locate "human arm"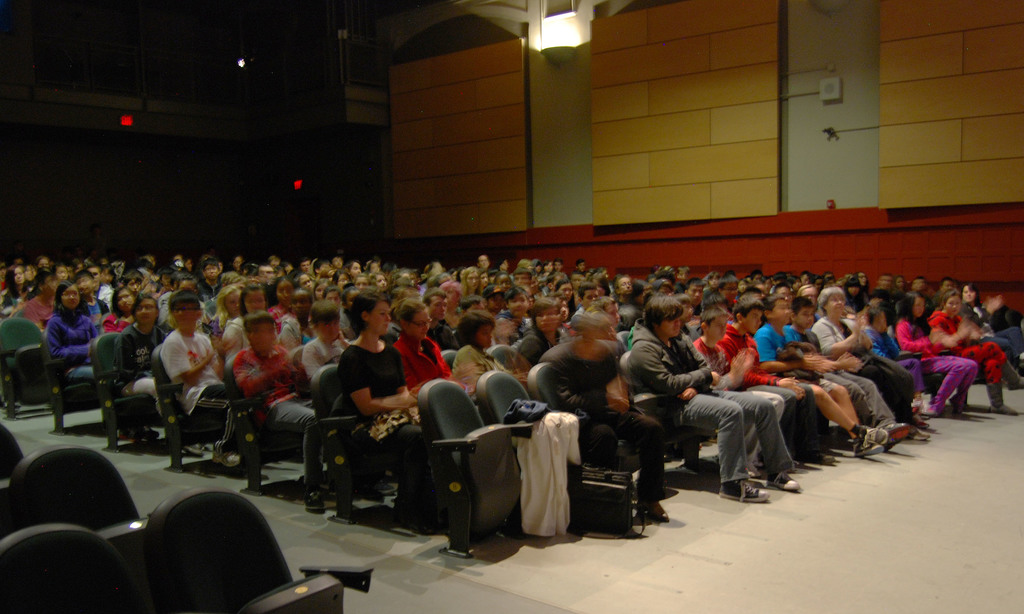
bbox(446, 355, 480, 398)
